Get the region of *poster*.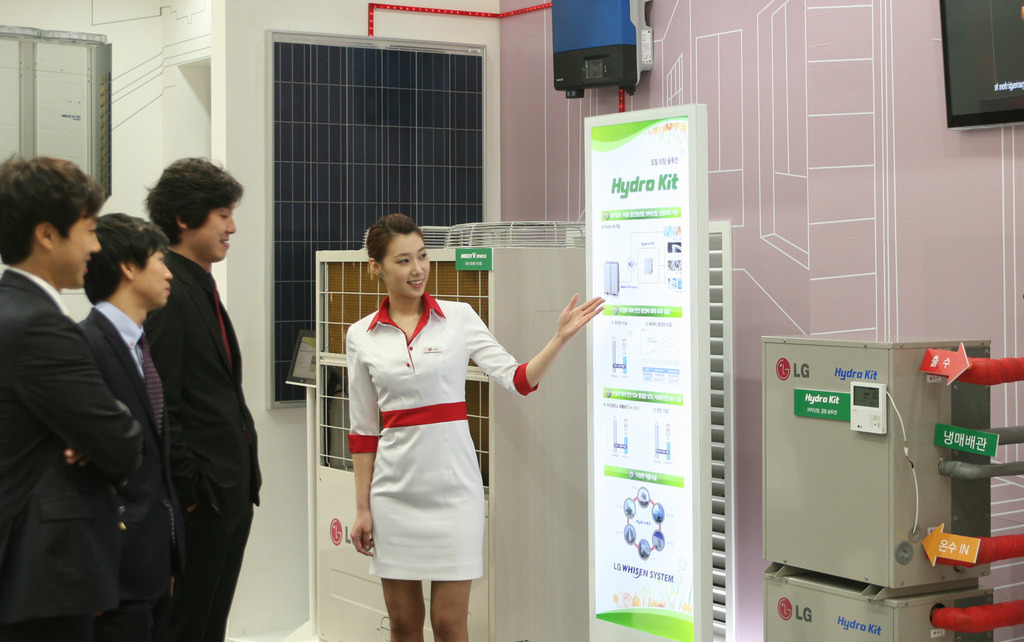
<region>589, 109, 696, 641</region>.
